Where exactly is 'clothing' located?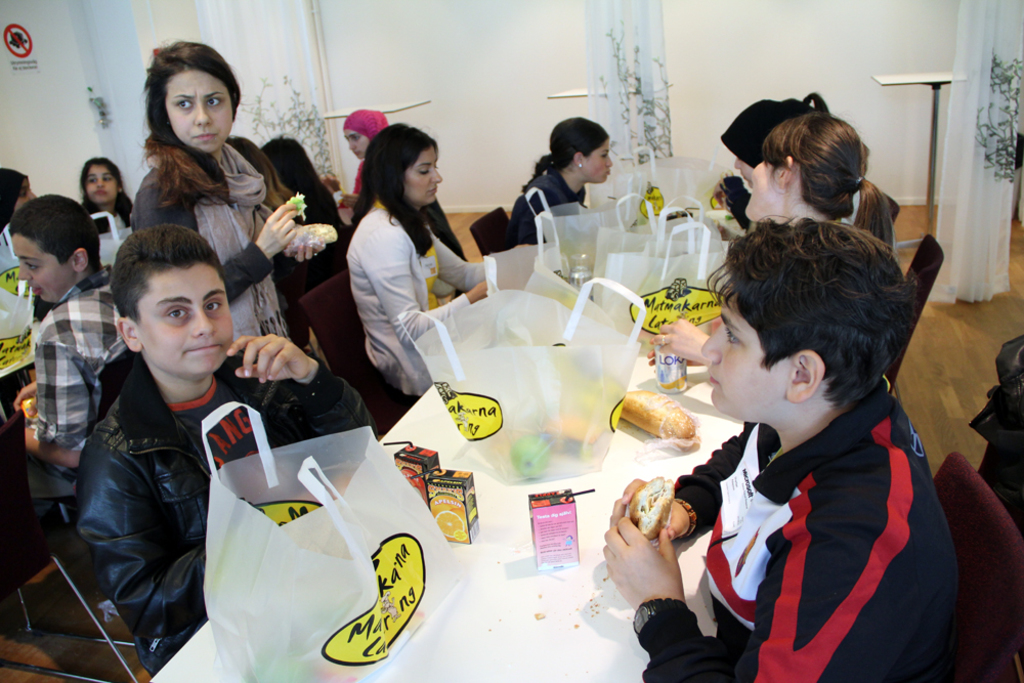
Its bounding box is <bbox>134, 143, 314, 356</bbox>.
